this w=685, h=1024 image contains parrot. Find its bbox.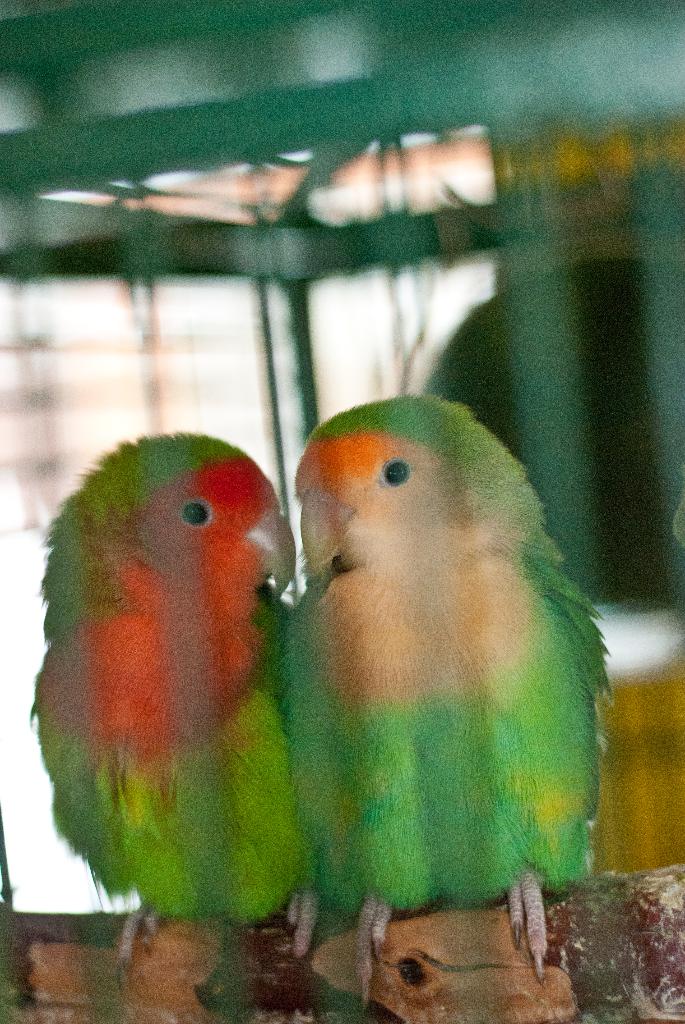
bbox=(281, 385, 620, 1012).
